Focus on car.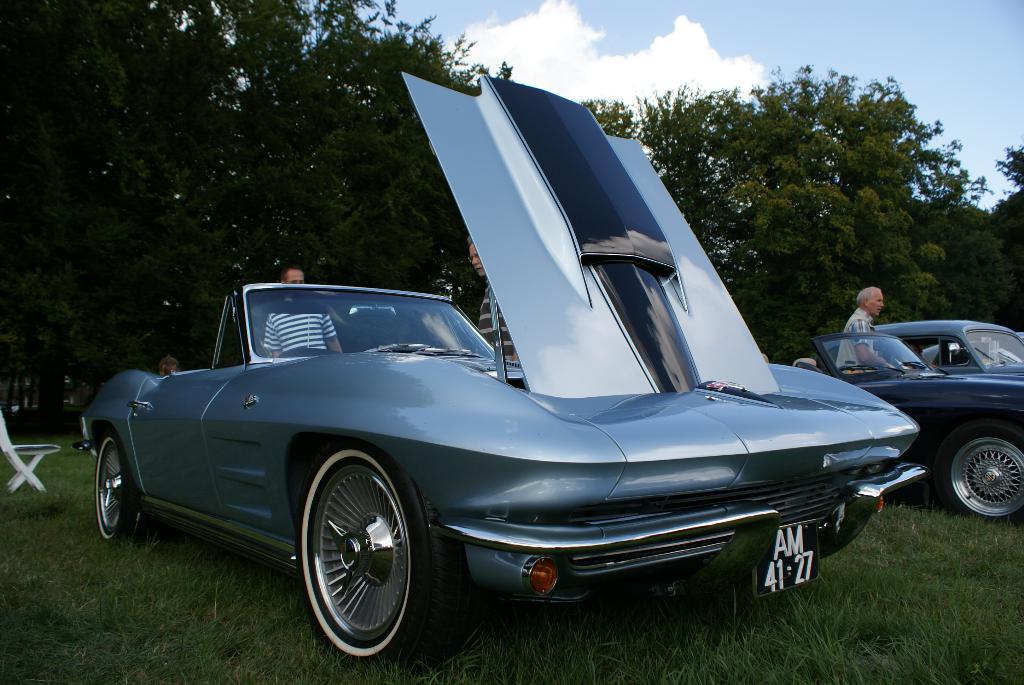
Focused at bbox(91, 142, 943, 659).
